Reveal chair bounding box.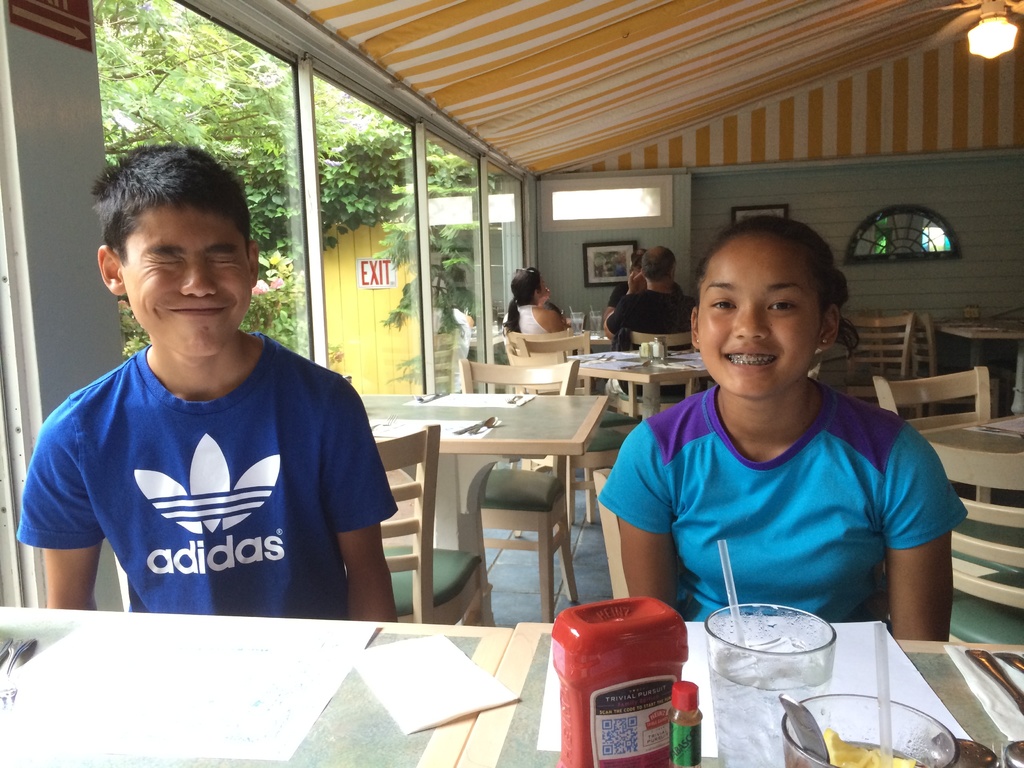
Revealed: {"x1": 374, "y1": 422, "x2": 486, "y2": 628}.
